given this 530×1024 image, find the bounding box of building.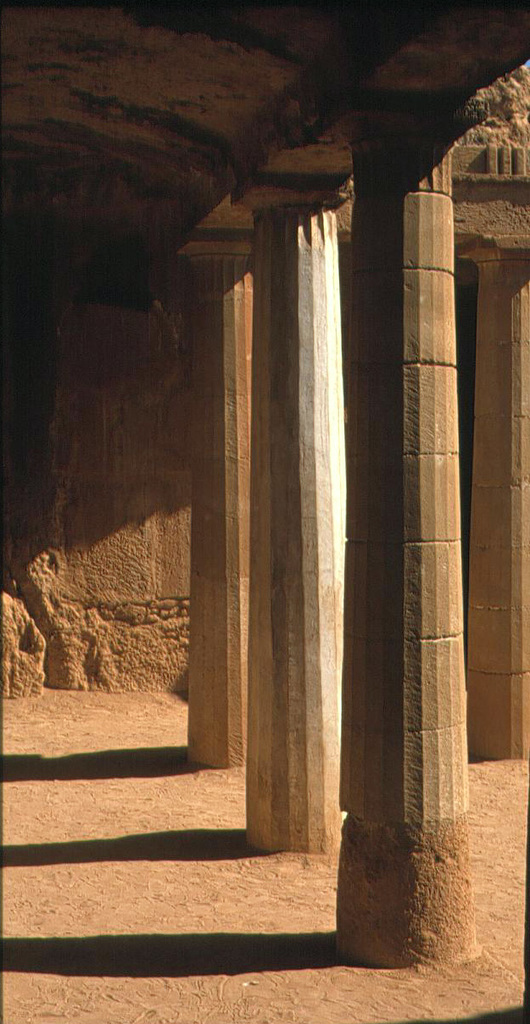
detection(0, 0, 529, 1023).
